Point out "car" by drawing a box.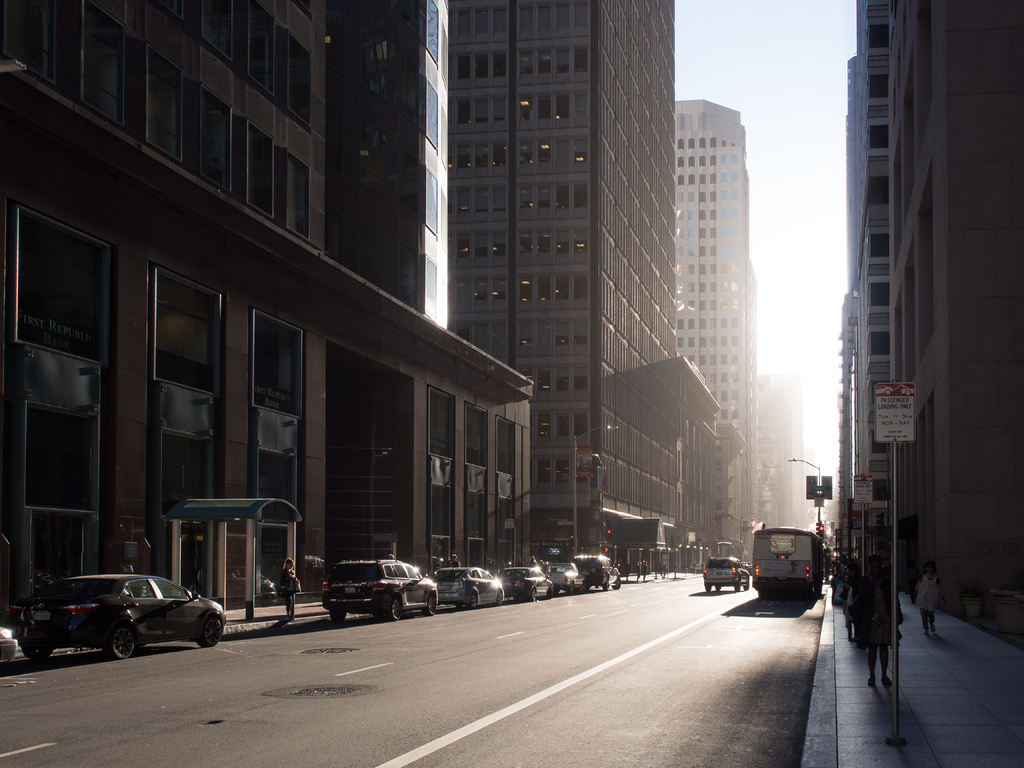
Rect(18, 575, 227, 660).
